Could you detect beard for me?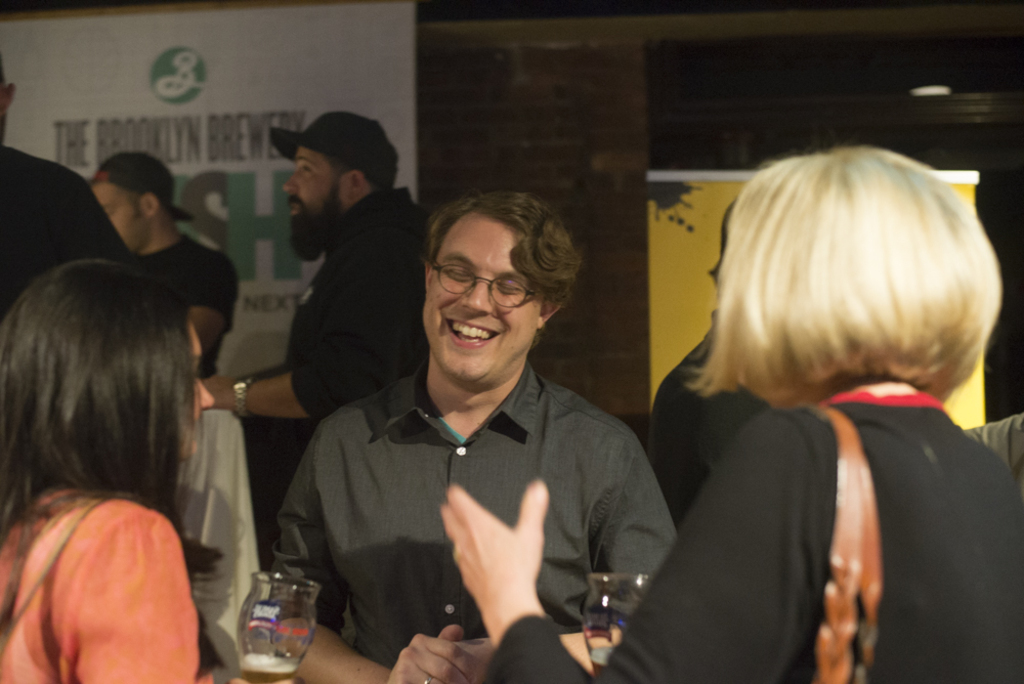
Detection result: {"x1": 289, "y1": 181, "x2": 340, "y2": 263}.
